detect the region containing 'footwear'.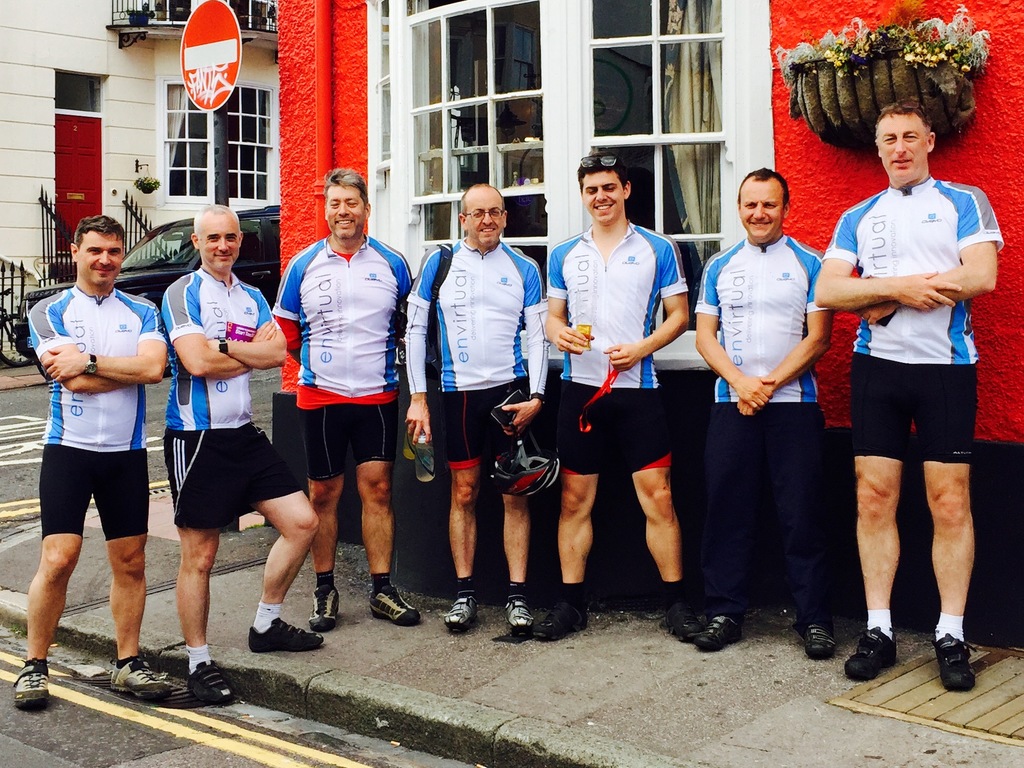
x1=247, y1=612, x2=325, y2=653.
